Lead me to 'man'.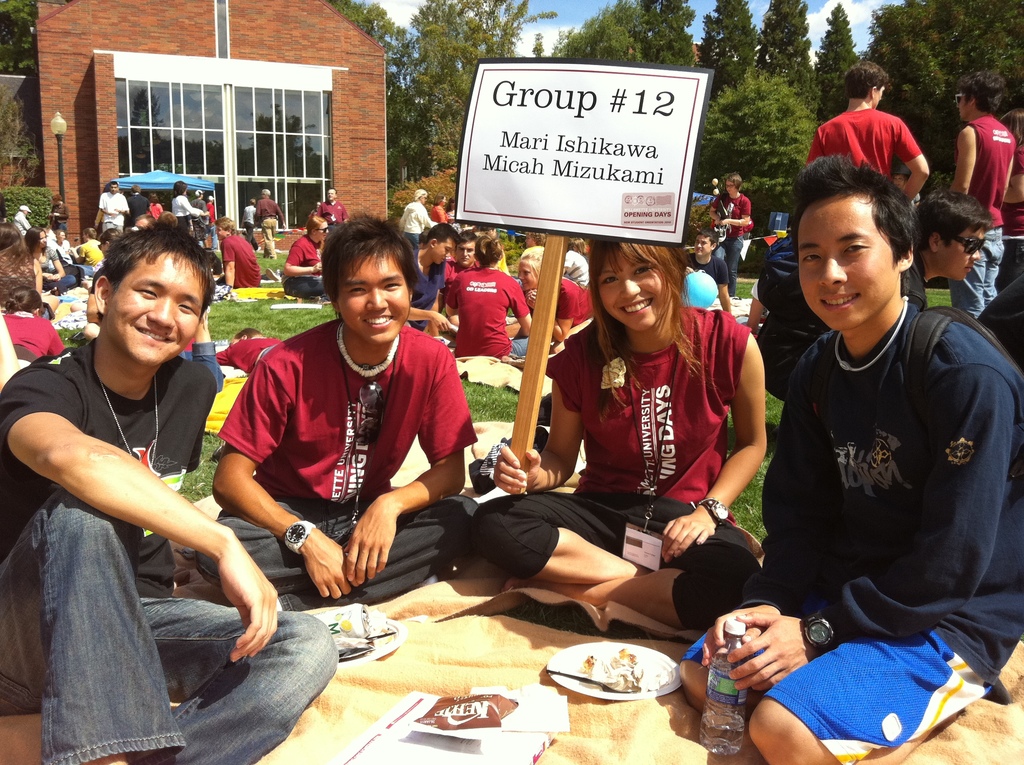
Lead to rect(195, 208, 490, 616).
